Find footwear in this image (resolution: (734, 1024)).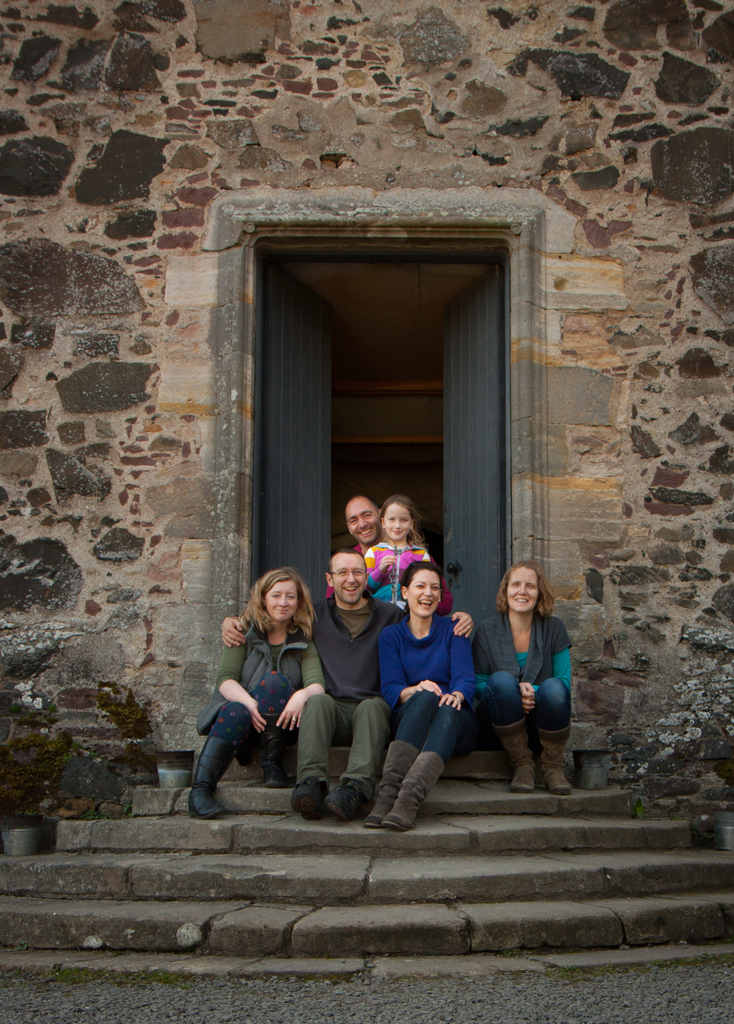
BBox(384, 749, 445, 835).
